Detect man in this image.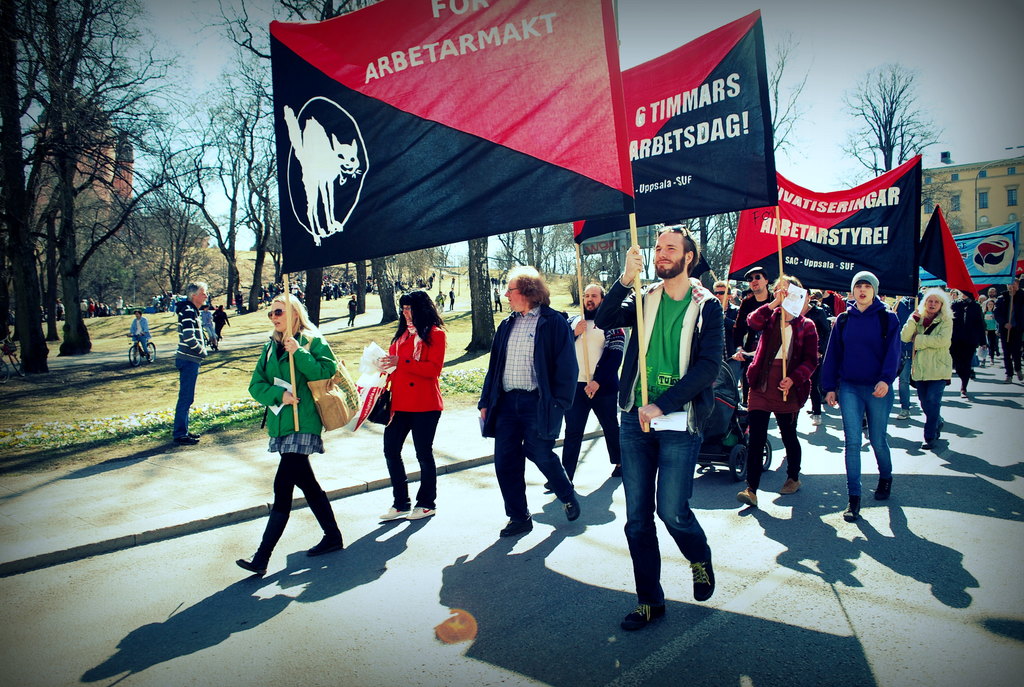
Detection: <bbox>734, 269, 826, 507</bbox>.
